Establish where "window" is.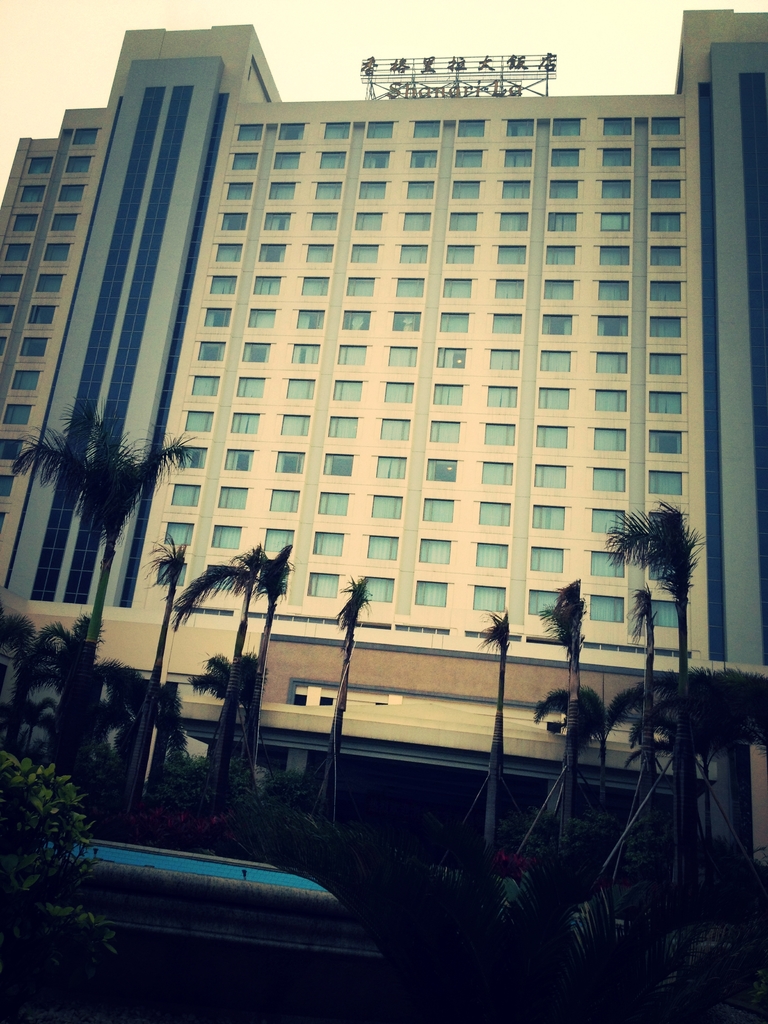
Established at Rect(250, 309, 275, 325).
